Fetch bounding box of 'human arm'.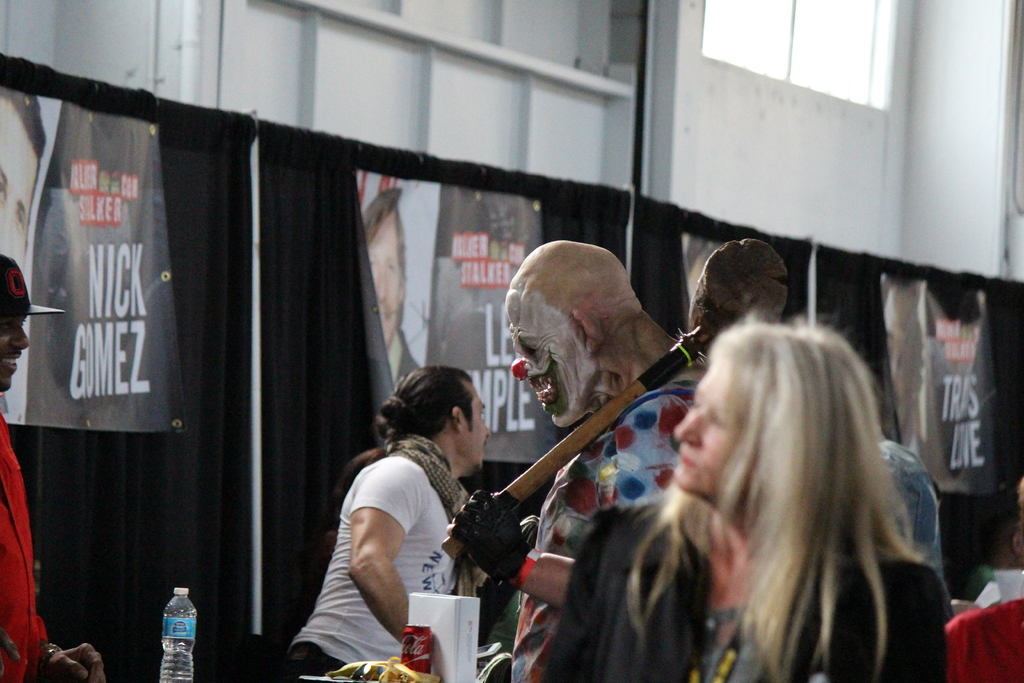
Bbox: (x1=442, y1=437, x2=674, y2=614).
